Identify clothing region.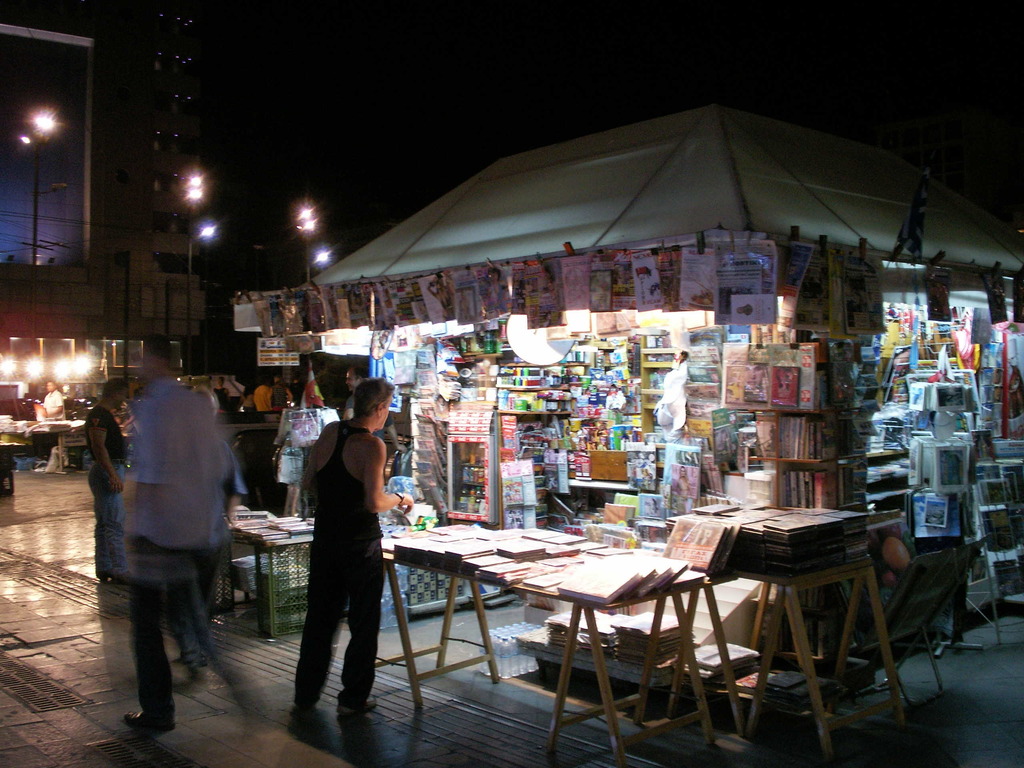
Region: {"x1": 81, "y1": 404, "x2": 124, "y2": 578}.
